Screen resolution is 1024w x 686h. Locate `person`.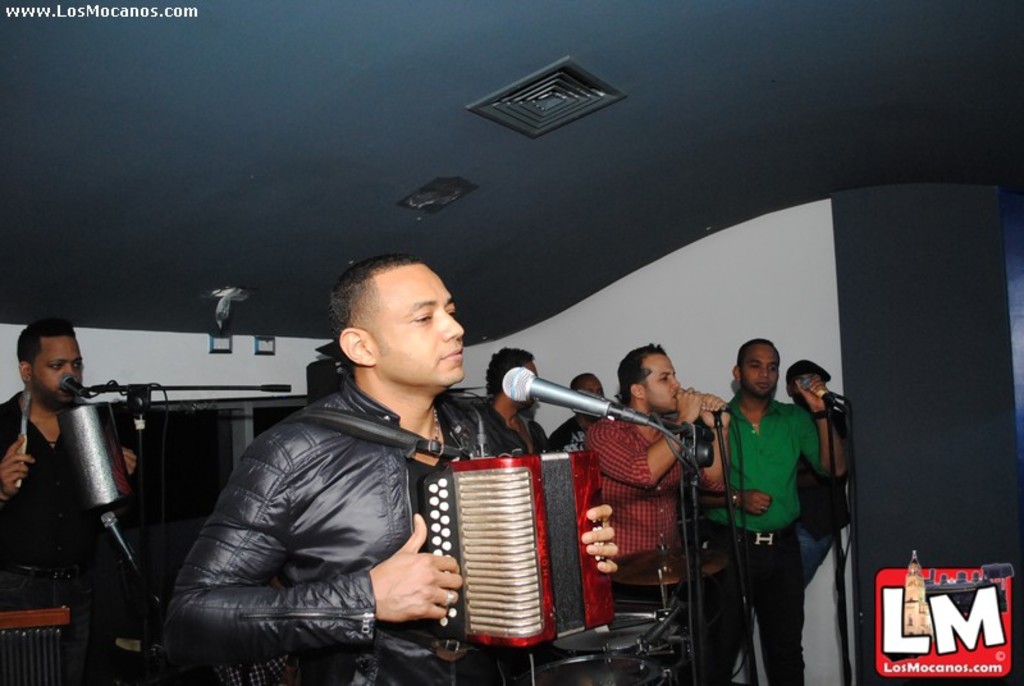
crop(585, 339, 728, 685).
